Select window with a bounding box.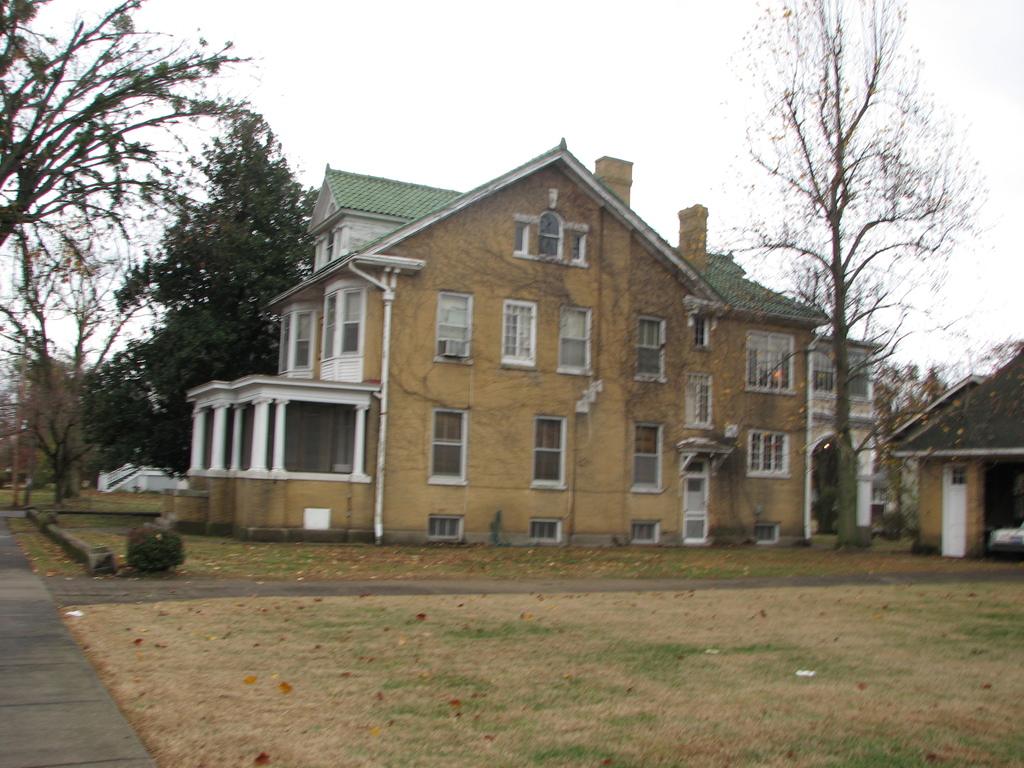
BBox(634, 314, 664, 380).
